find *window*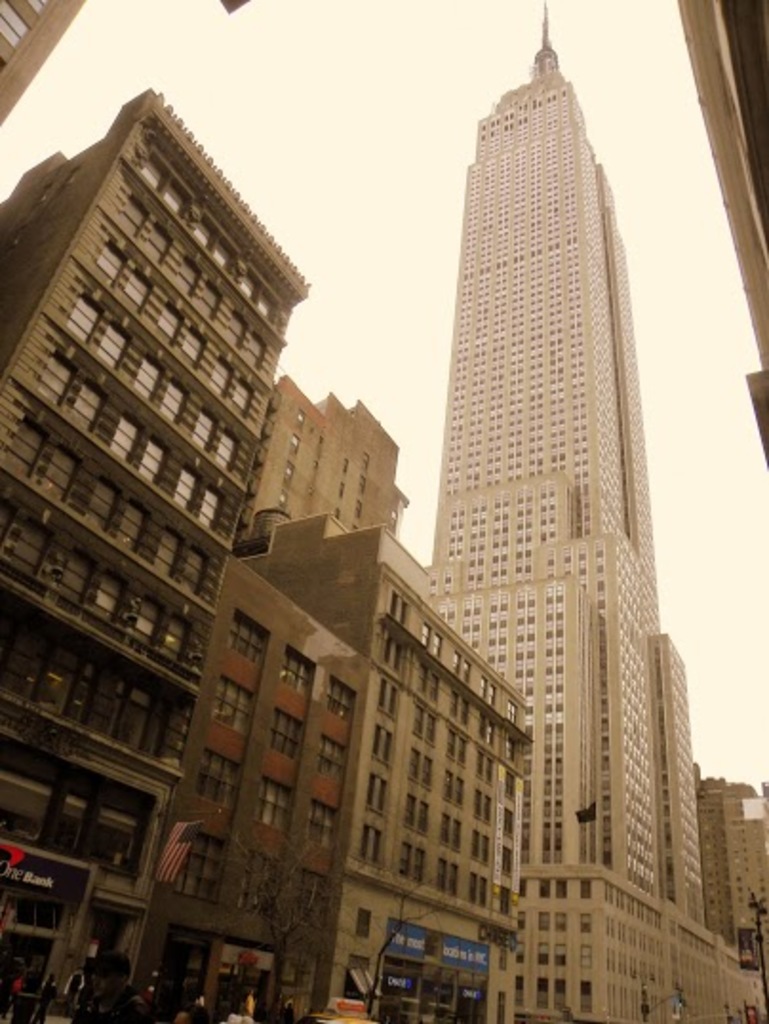
x1=194 y1=748 x2=242 y2=817
